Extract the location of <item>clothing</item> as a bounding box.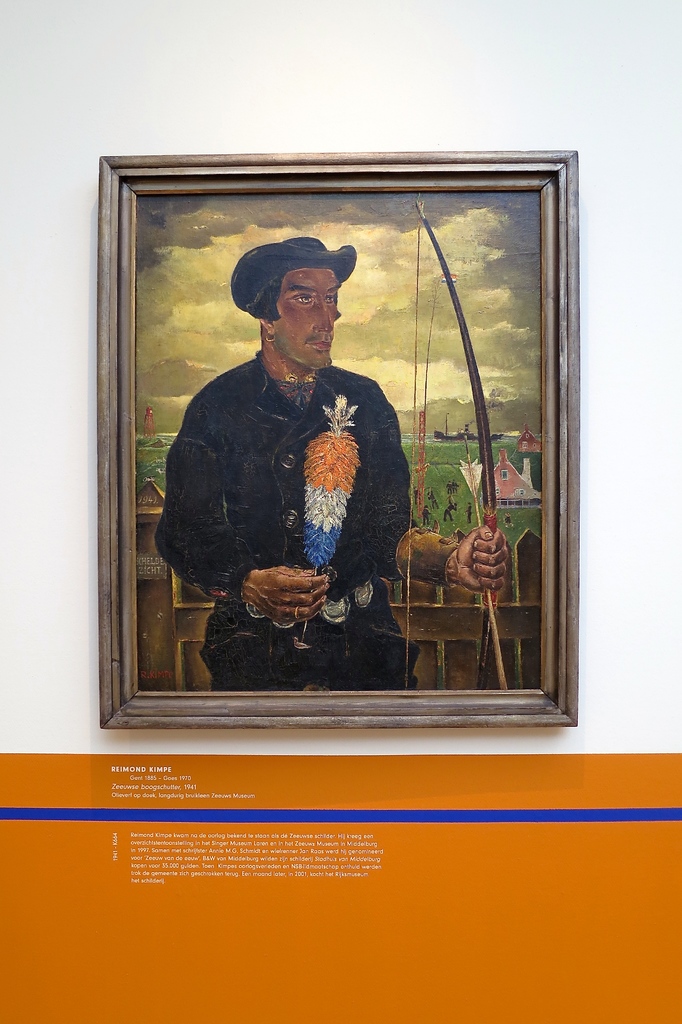
box=[154, 346, 426, 689].
